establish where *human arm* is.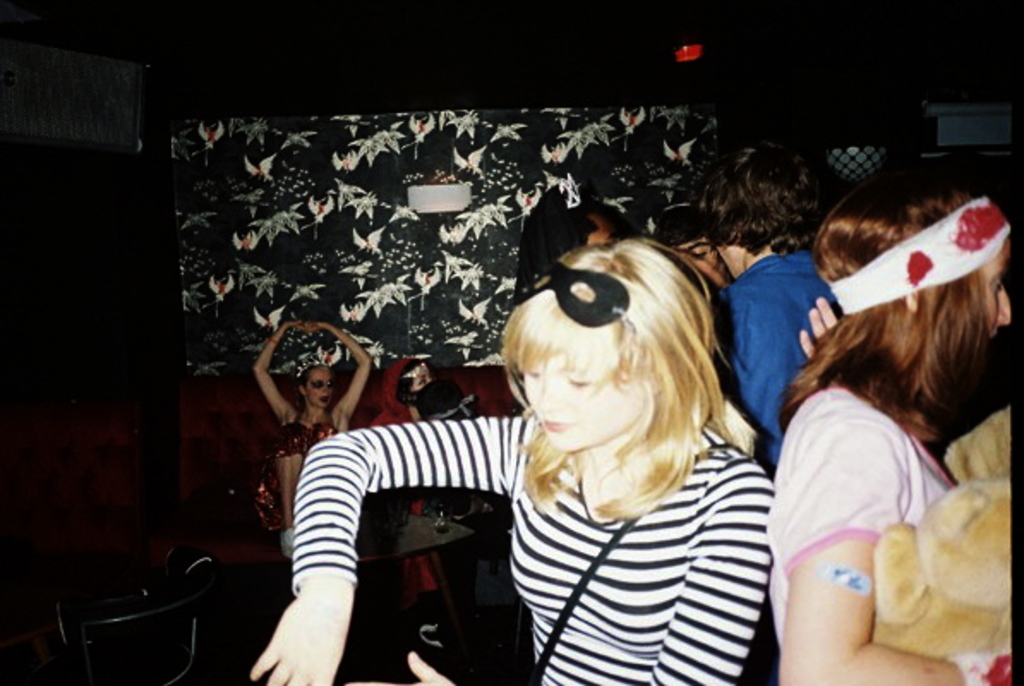
Established at {"x1": 407, "y1": 453, "x2": 774, "y2": 684}.
